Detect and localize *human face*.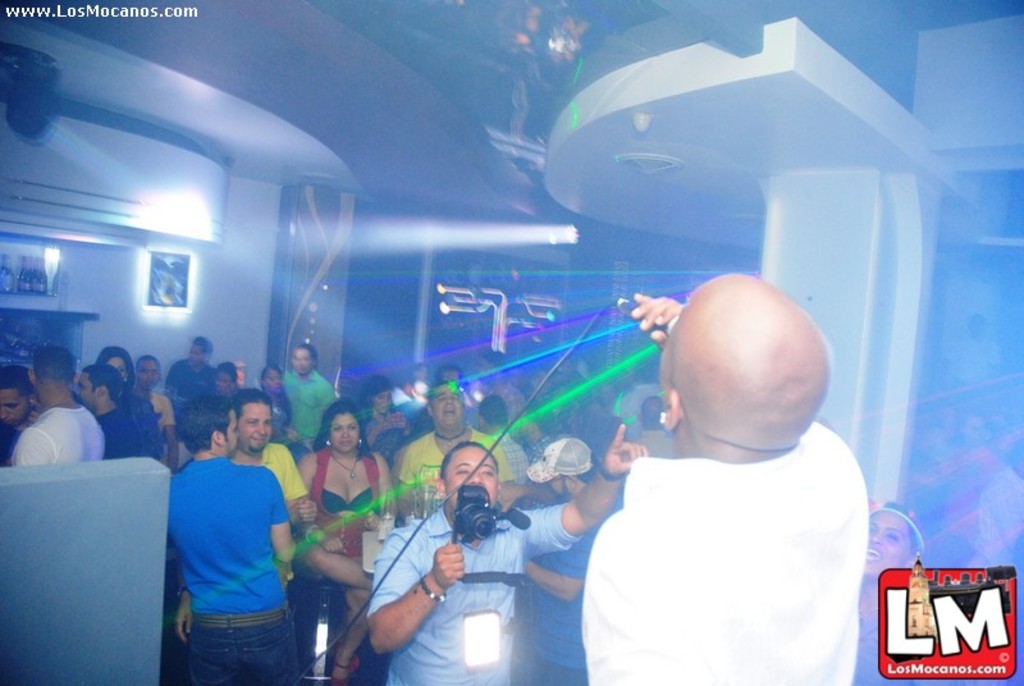
Localized at <region>869, 520, 909, 580</region>.
